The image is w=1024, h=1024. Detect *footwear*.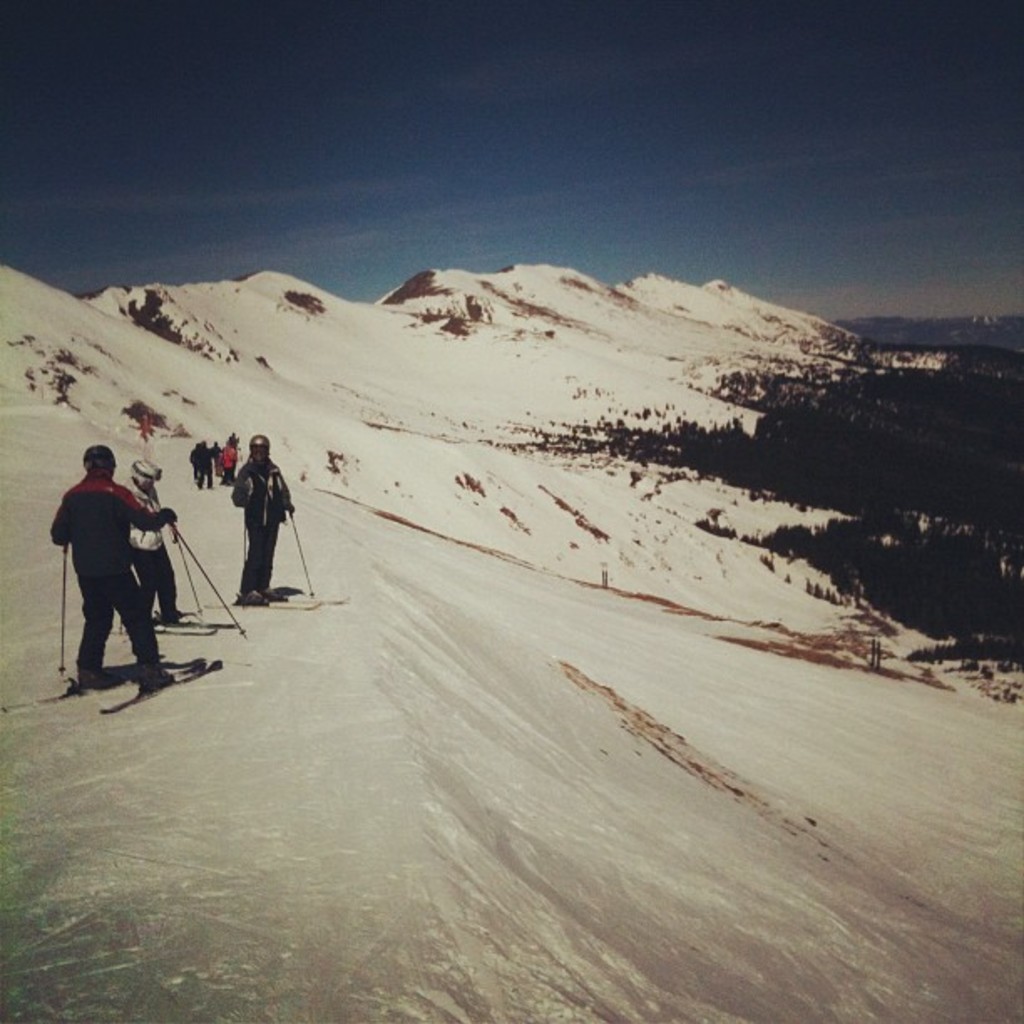
Detection: 243 592 266 599.
